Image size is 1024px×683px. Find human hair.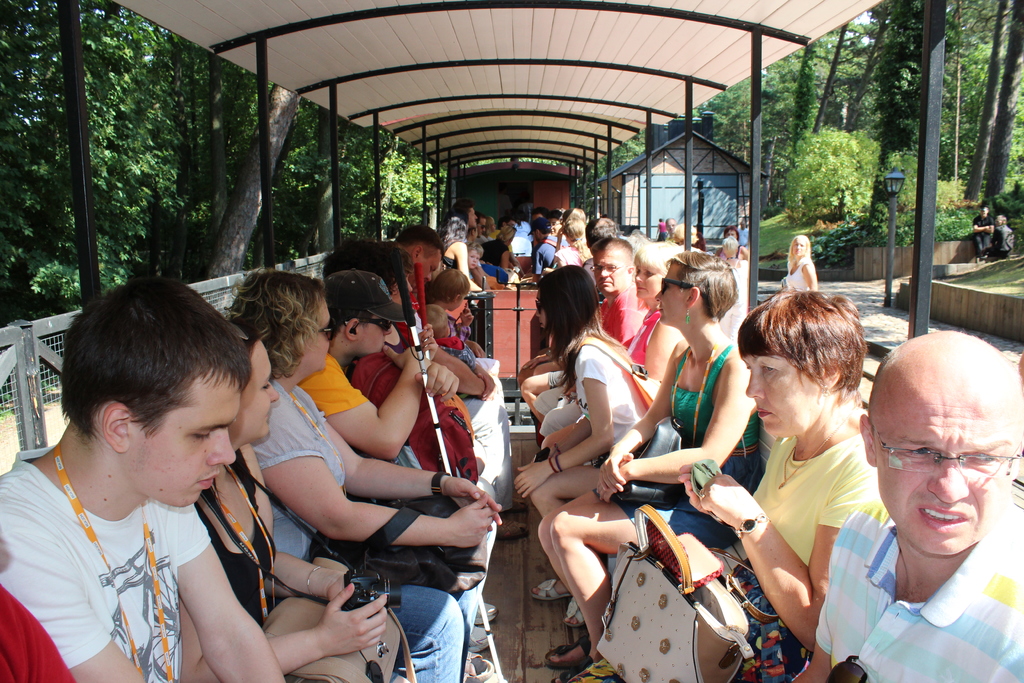
<bbox>538, 270, 627, 400</bbox>.
